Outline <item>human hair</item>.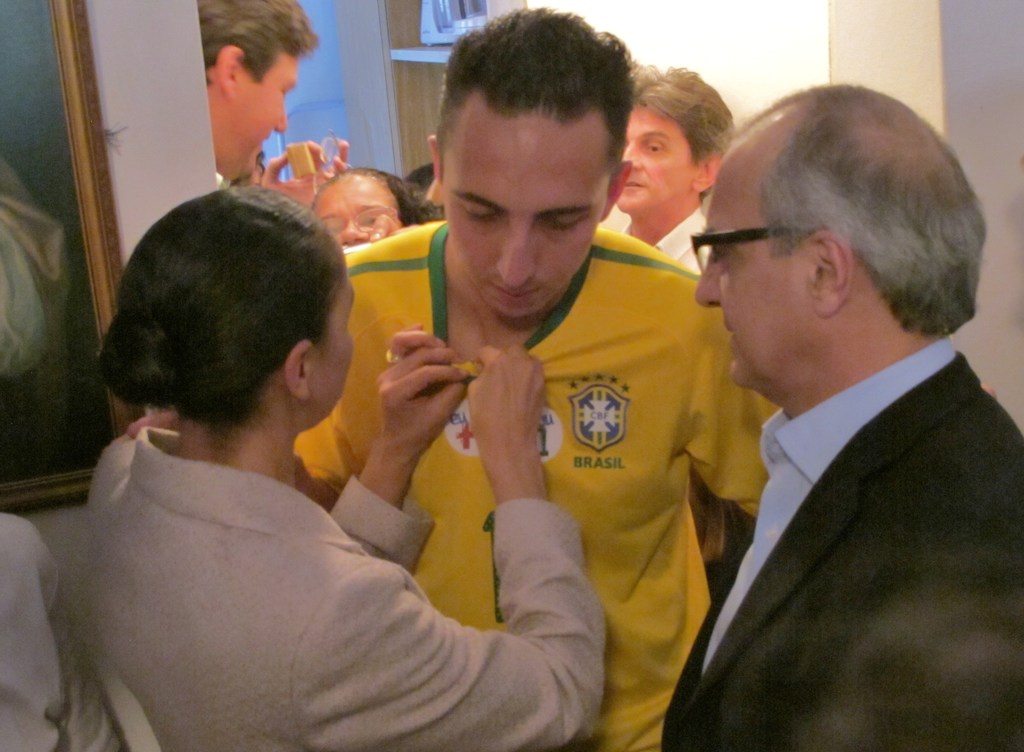
Outline: x1=631, y1=65, x2=738, y2=179.
